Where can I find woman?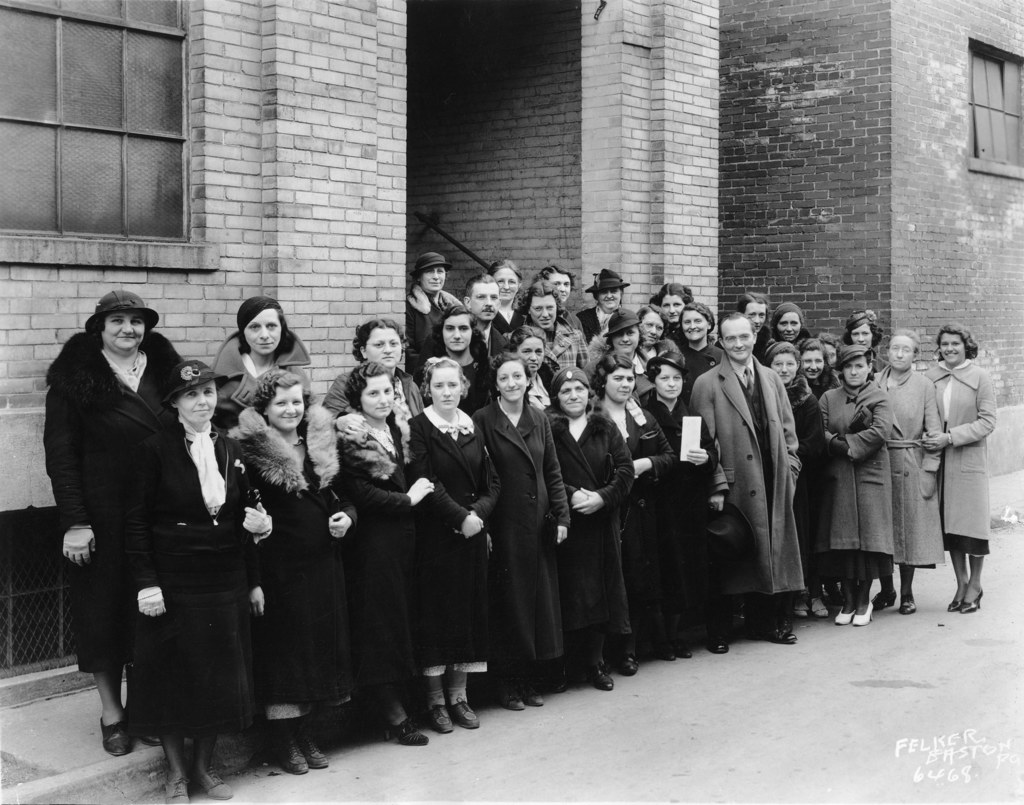
You can find it at select_region(202, 294, 321, 430).
